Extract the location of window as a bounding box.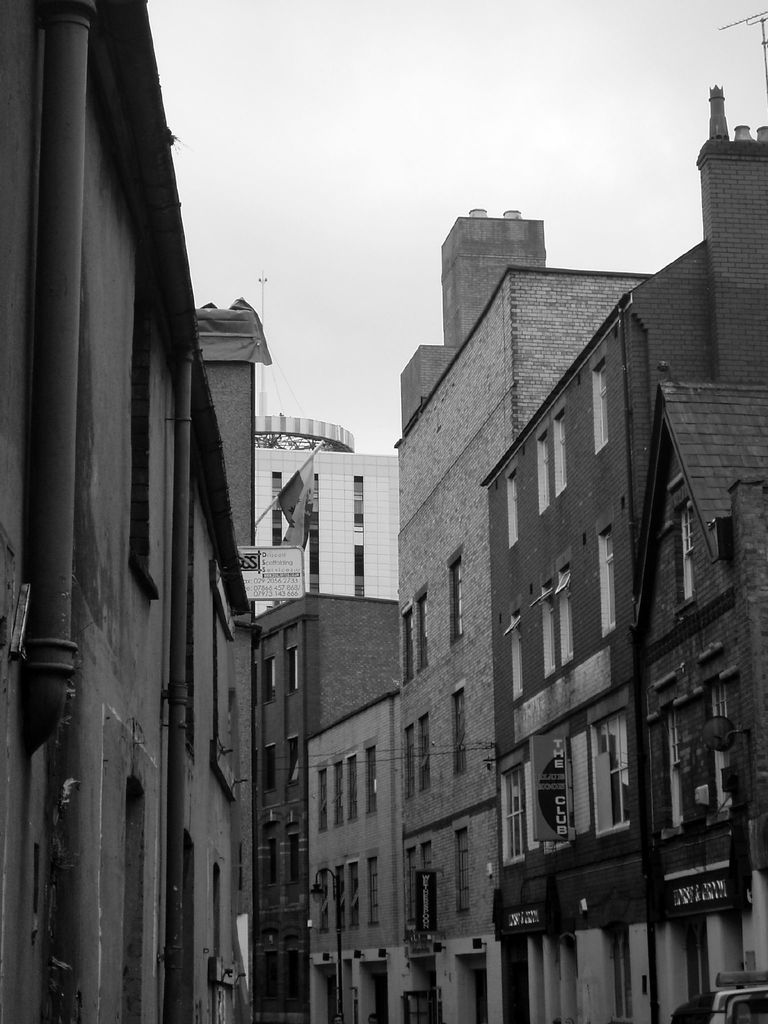
260:843:277:890.
